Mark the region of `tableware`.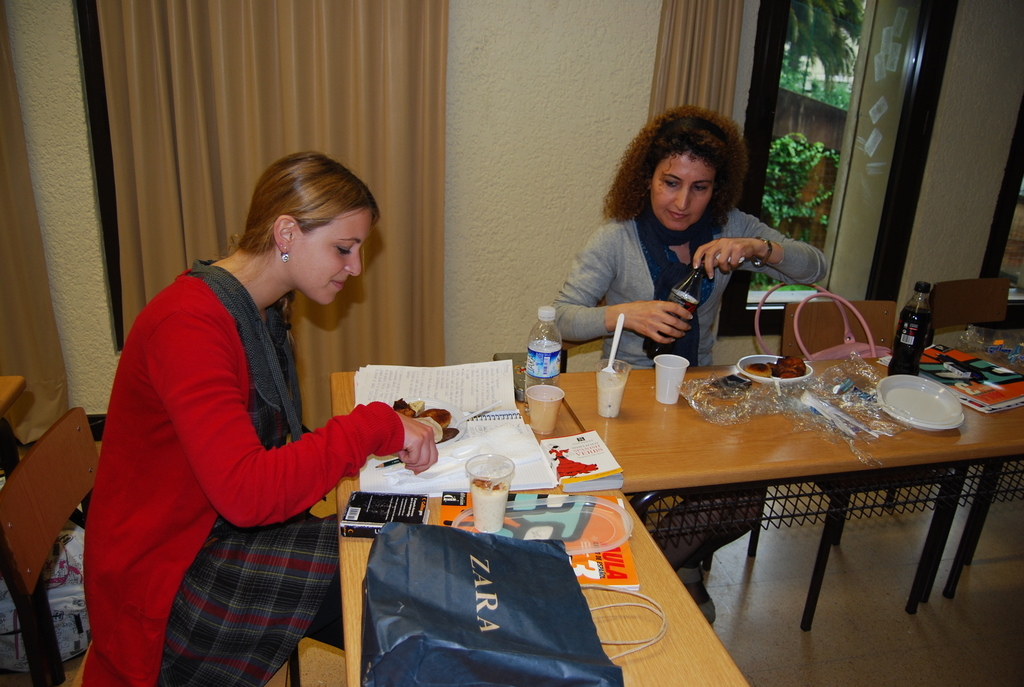
Region: [879, 377, 963, 450].
